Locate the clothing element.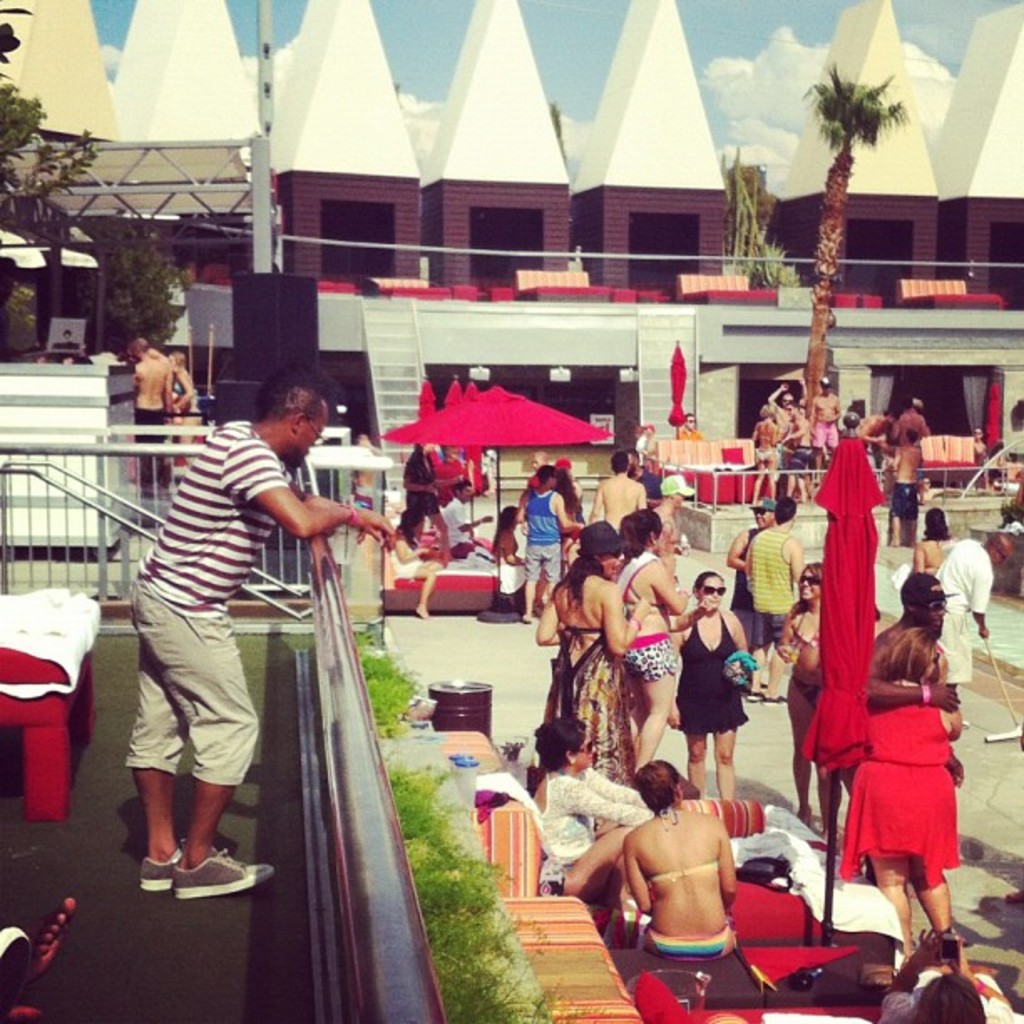
Element bbox: <box>641,857,718,887</box>.
